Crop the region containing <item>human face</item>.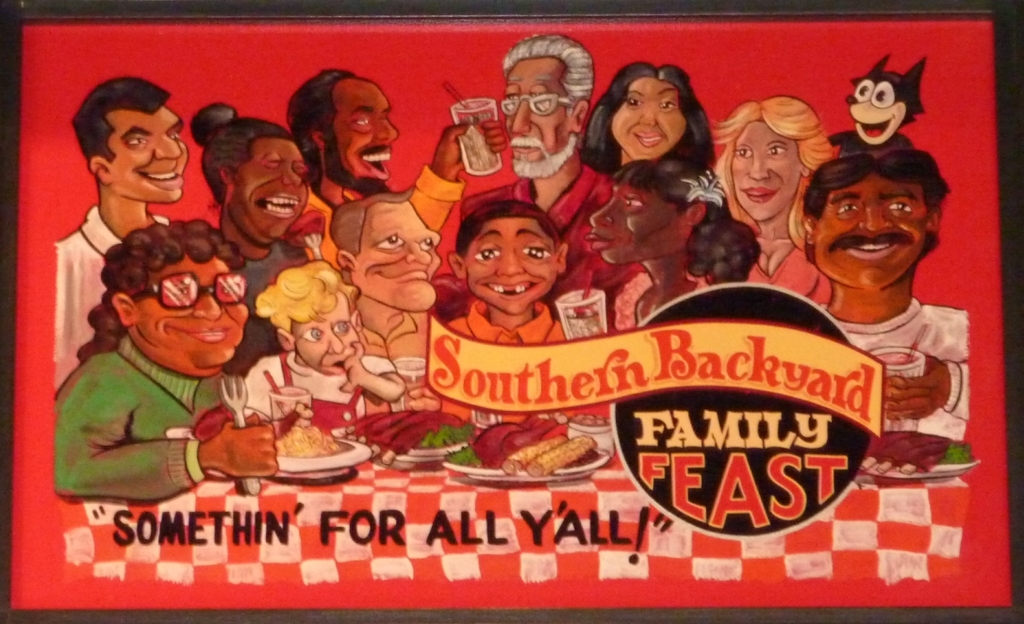
Crop region: region(324, 74, 400, 191).
